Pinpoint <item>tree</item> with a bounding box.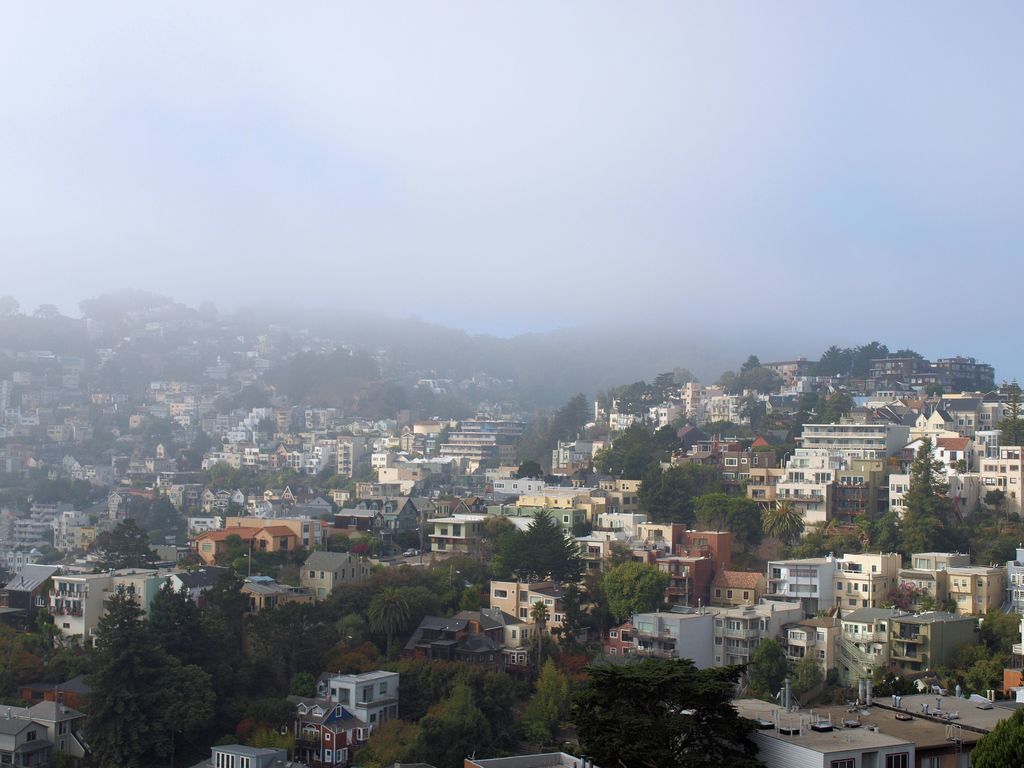
bbox(991, 413, 1023, 447).
